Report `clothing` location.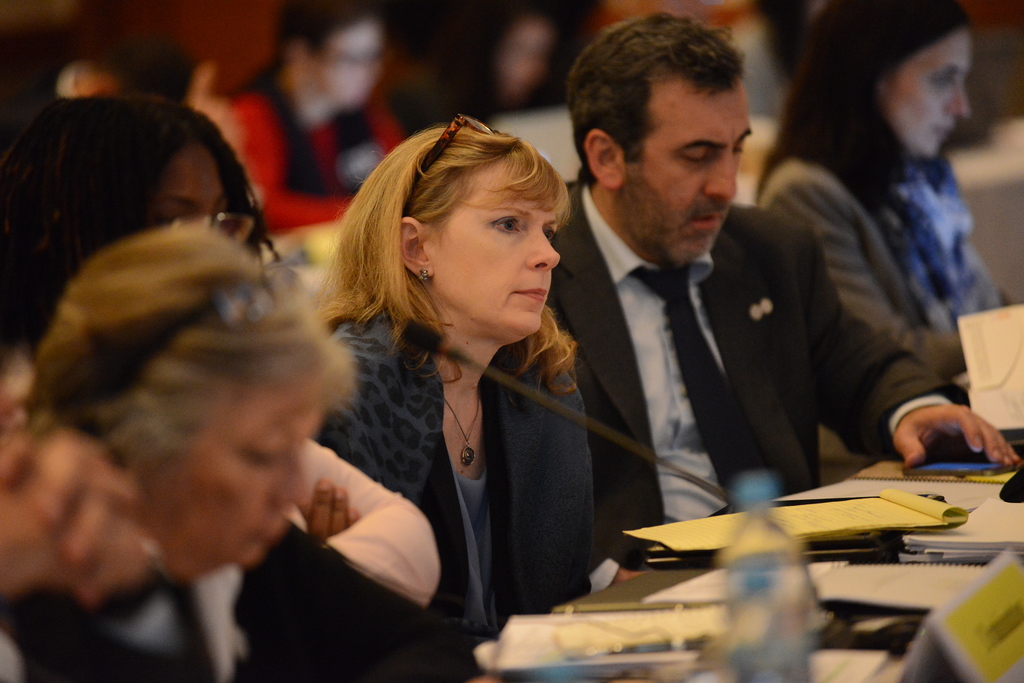
Report: [247,296,602,682].
